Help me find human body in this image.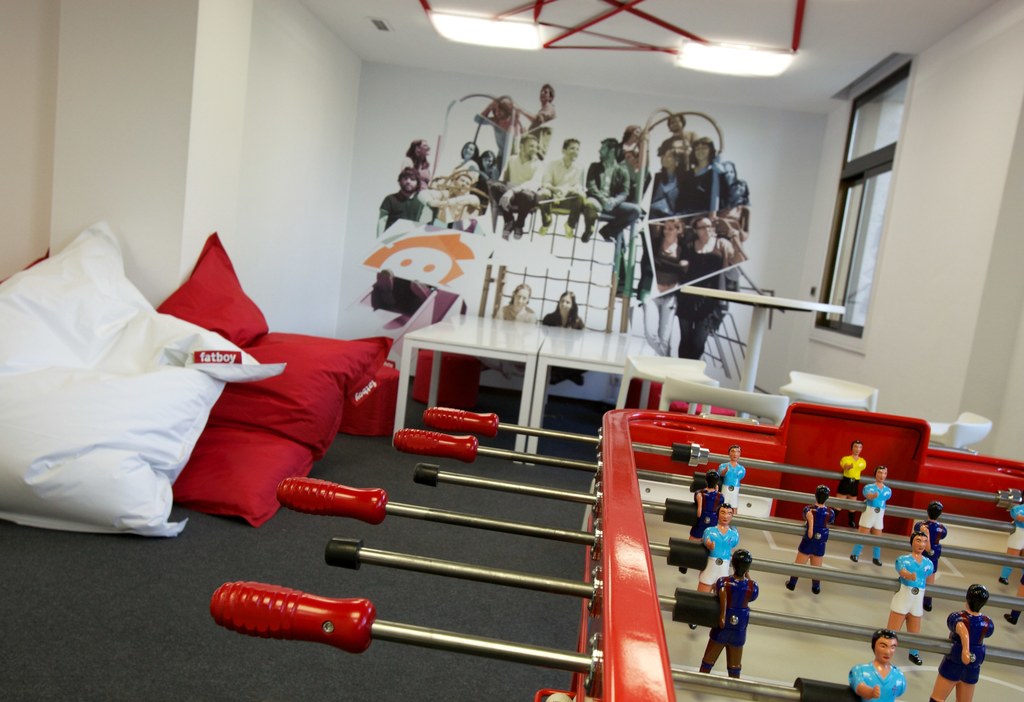
Found it: bbox=(529, 81, 552, 151).
